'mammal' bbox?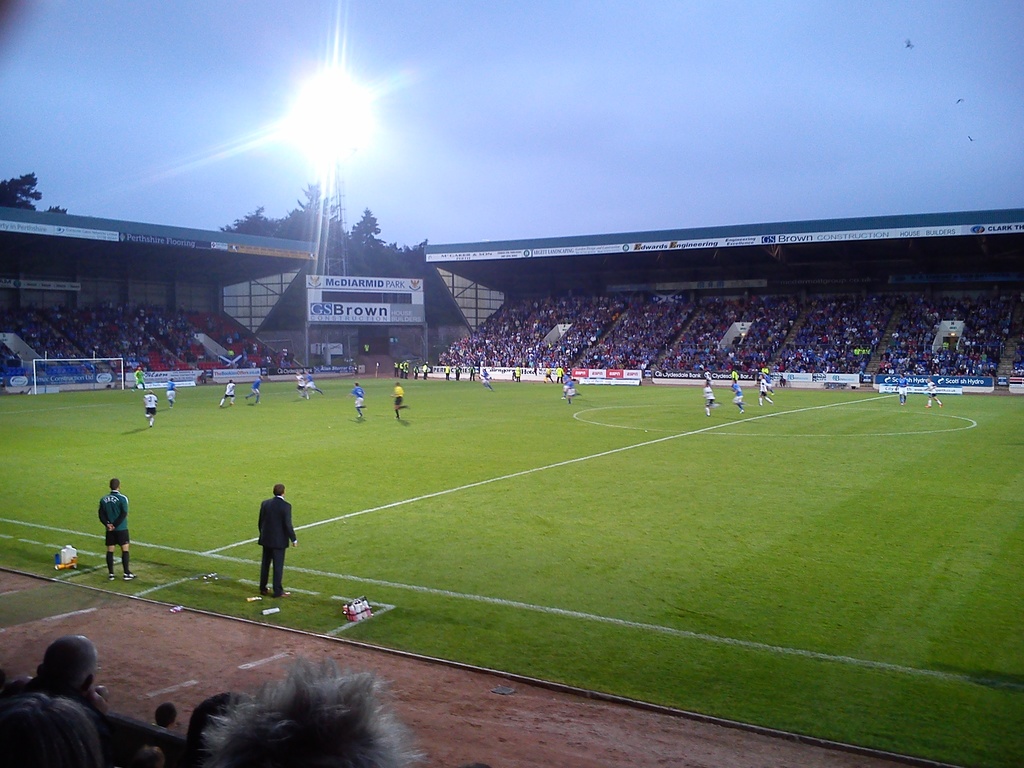
<region>397, 362, 404, 379</region>
